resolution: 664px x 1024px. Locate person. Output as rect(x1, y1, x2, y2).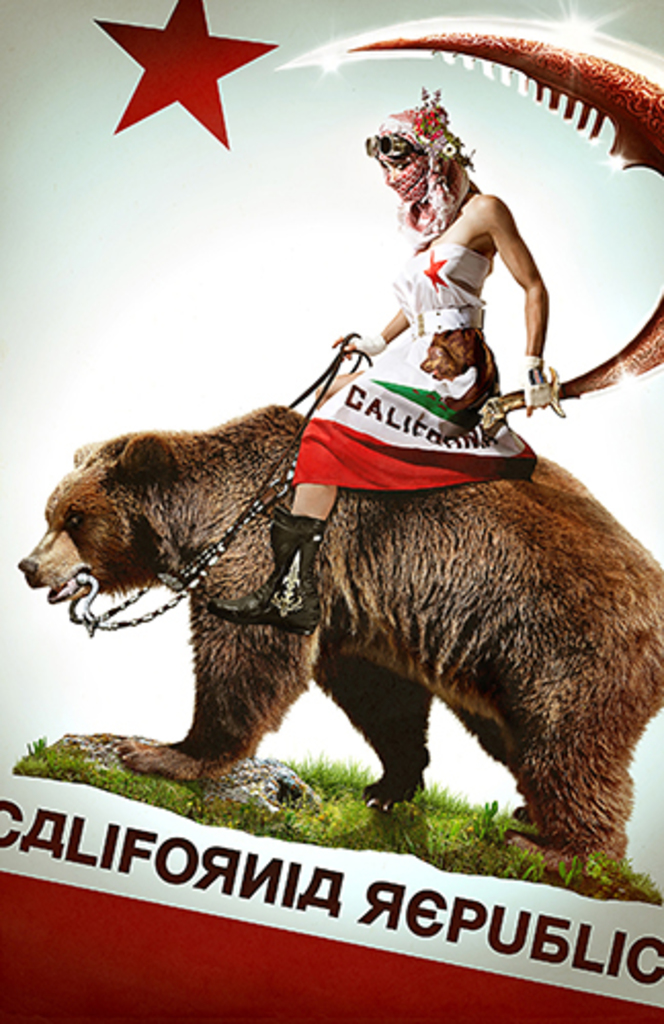
rect(113, 96, 605, 797).
